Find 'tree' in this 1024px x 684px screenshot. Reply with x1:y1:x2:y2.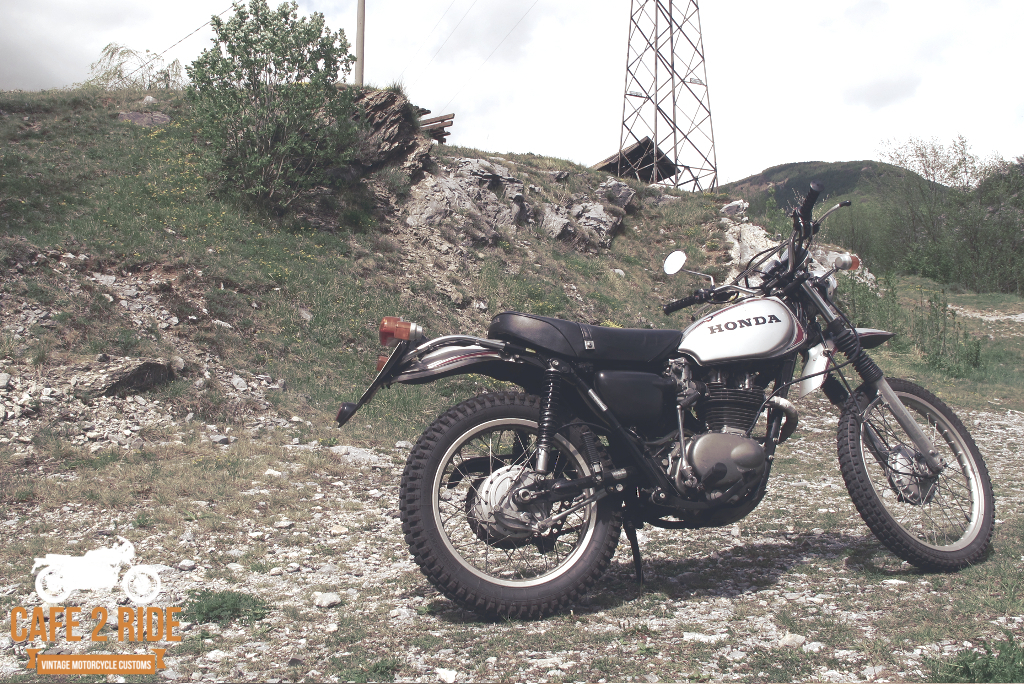
180:0:383:222.
